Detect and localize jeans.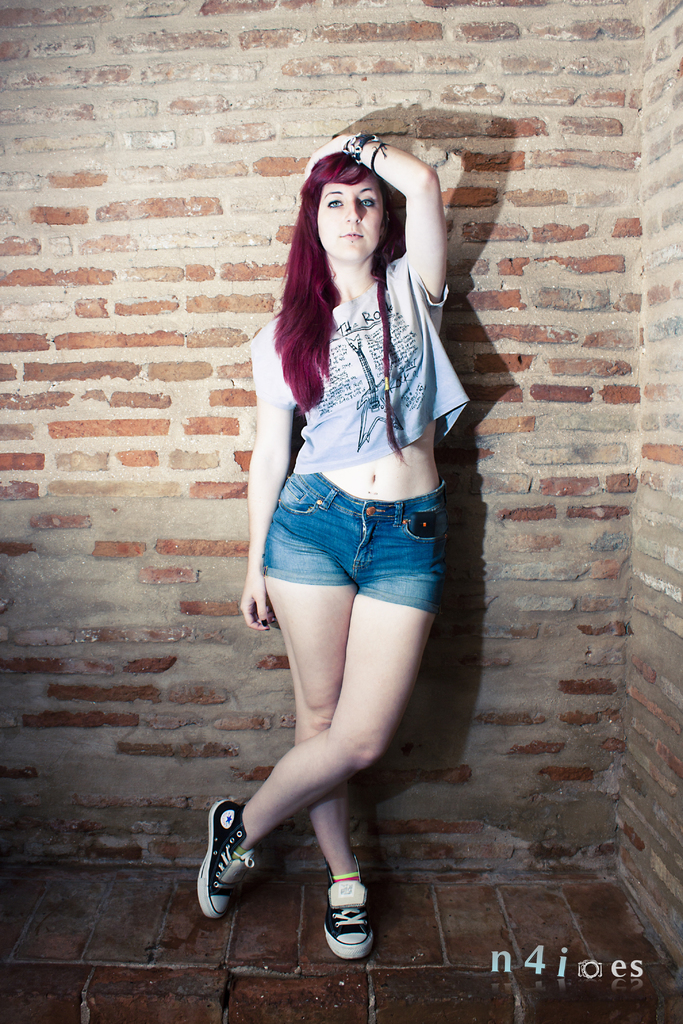
Localized at rect(262, 469, 449, 611).
